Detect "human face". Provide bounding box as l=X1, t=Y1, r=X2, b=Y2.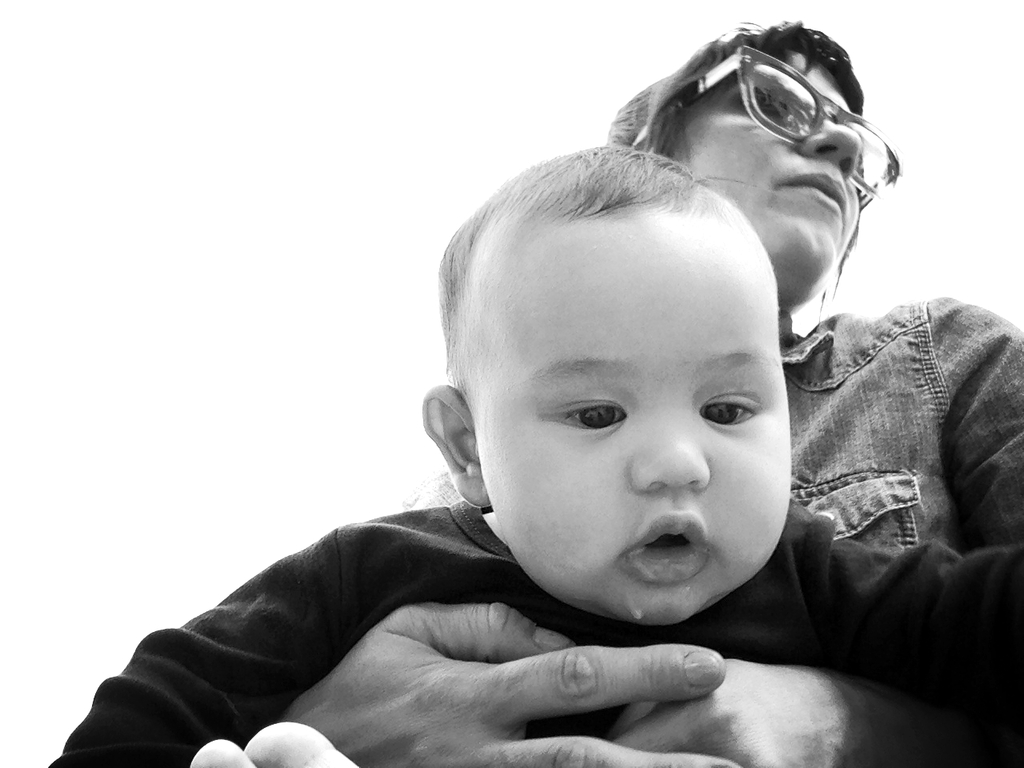
l=670, t=63, r=862, b=290.
